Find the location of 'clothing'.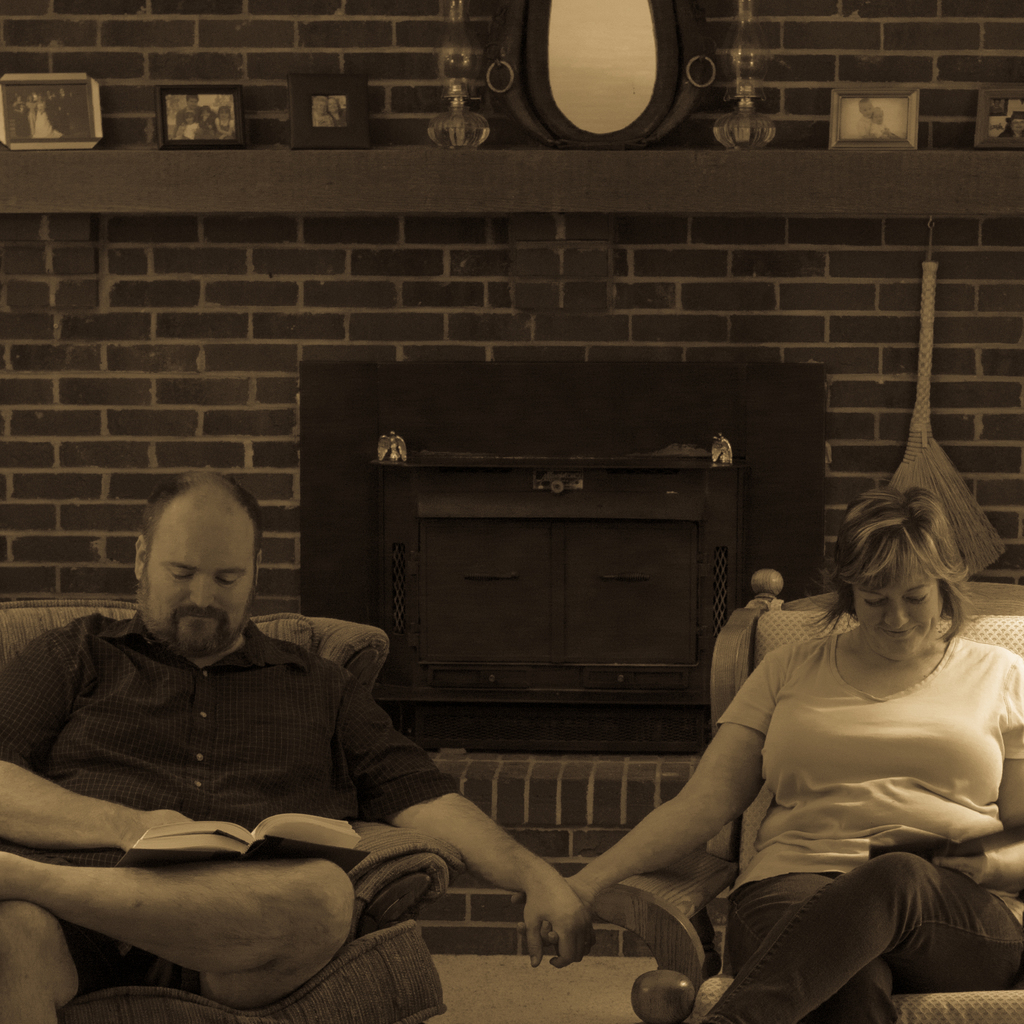
Location: 17:588:478:911.
